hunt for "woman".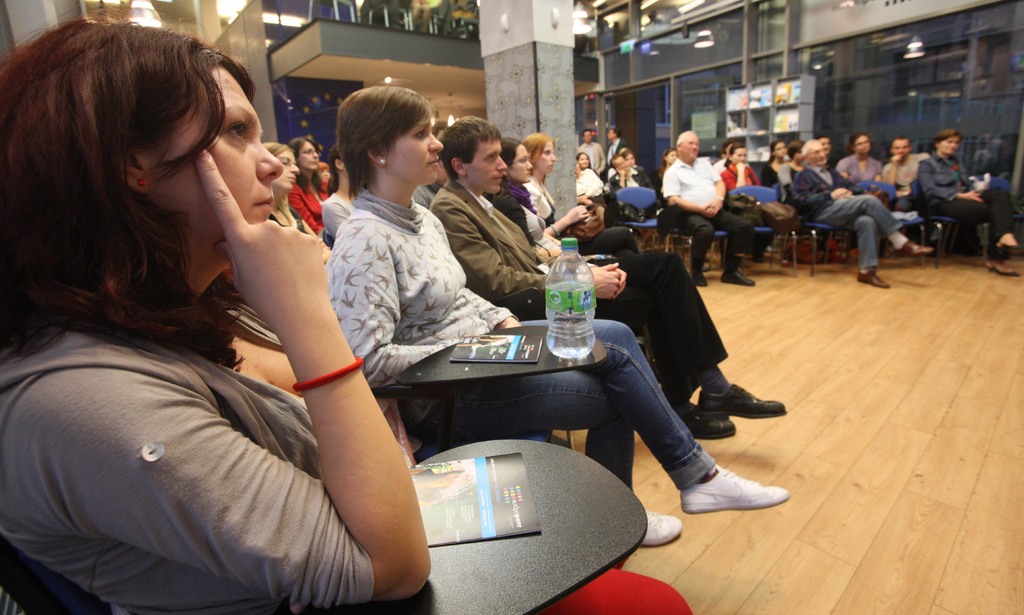
Hunted down at rect(13, 2, 436, 614).
